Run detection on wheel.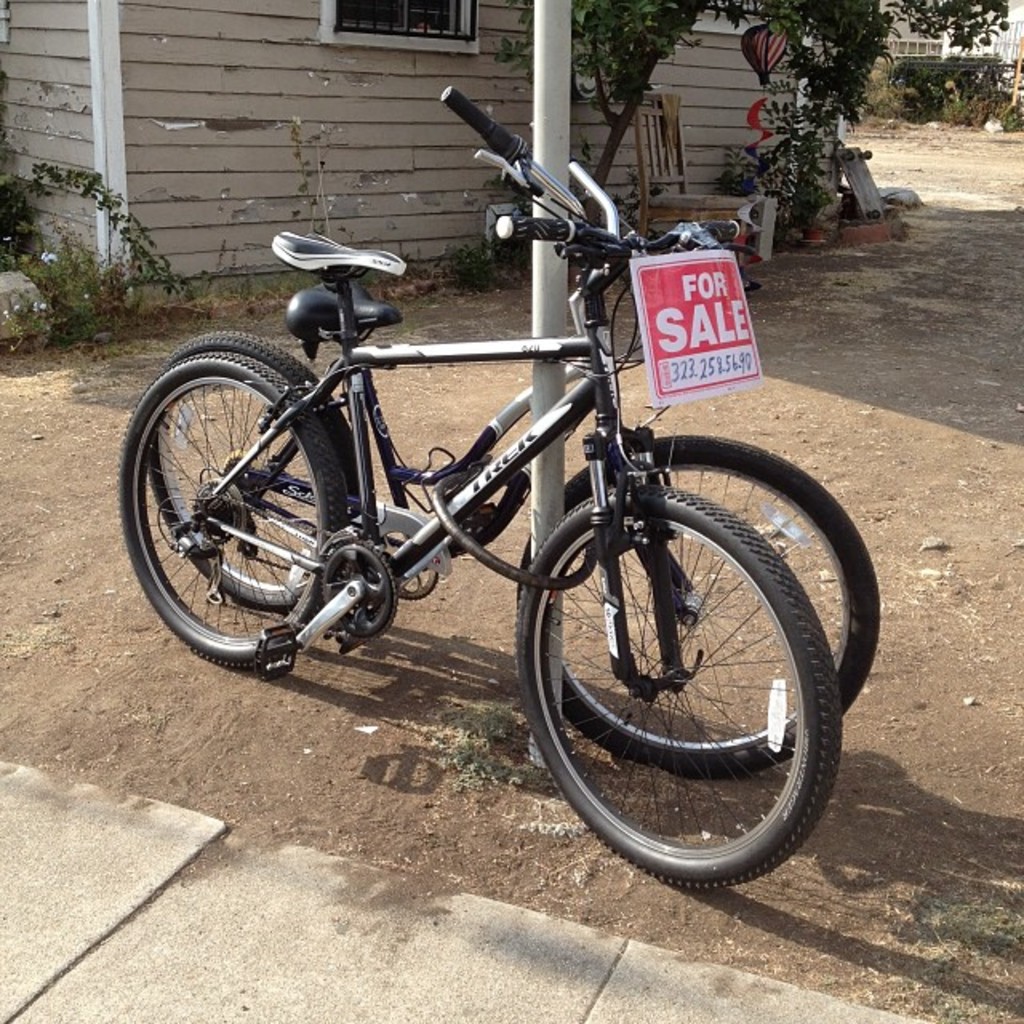
Result: box=[517, 434, 882, 779].
